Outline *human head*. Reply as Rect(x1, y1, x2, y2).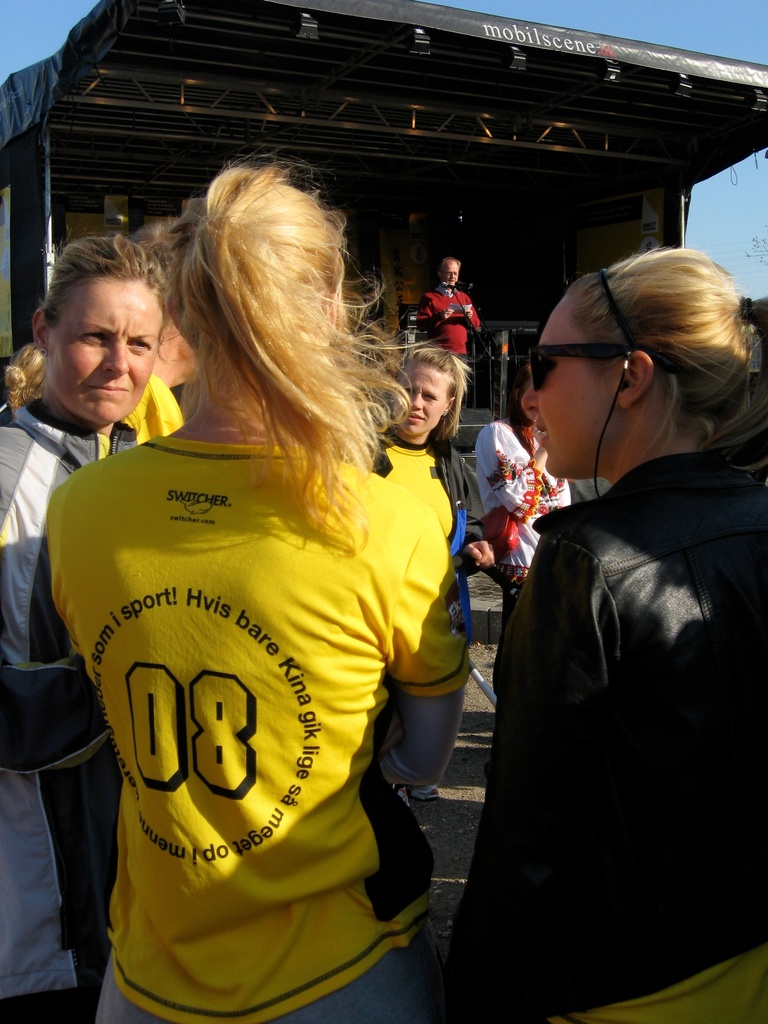
Rect(23, 226, 180, 419).
